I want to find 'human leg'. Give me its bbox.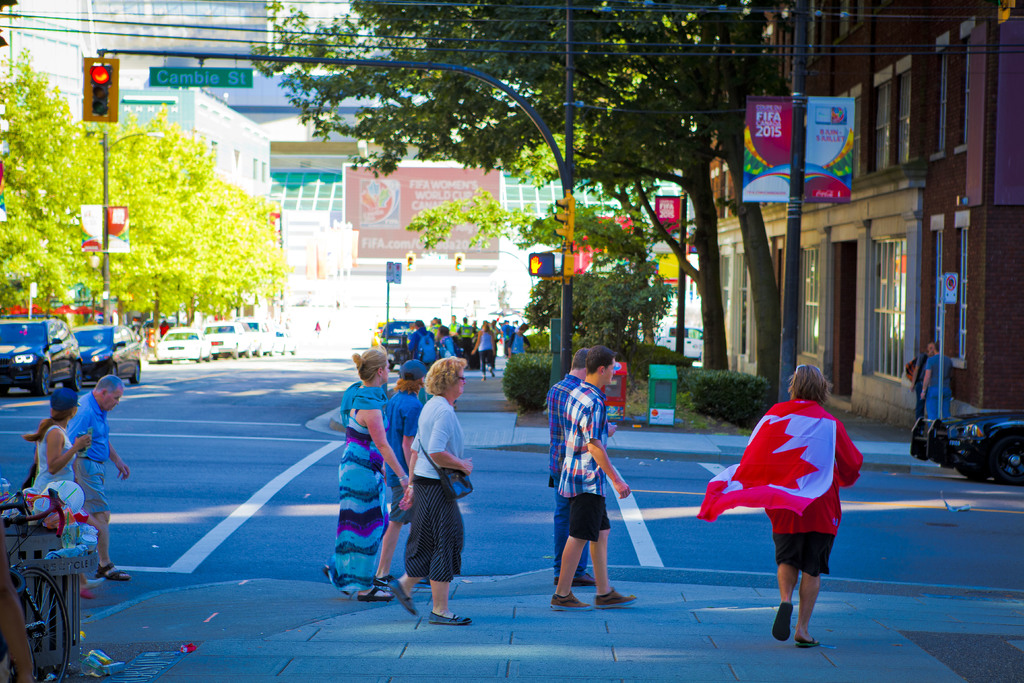
box(75, 460, 130, 579).
